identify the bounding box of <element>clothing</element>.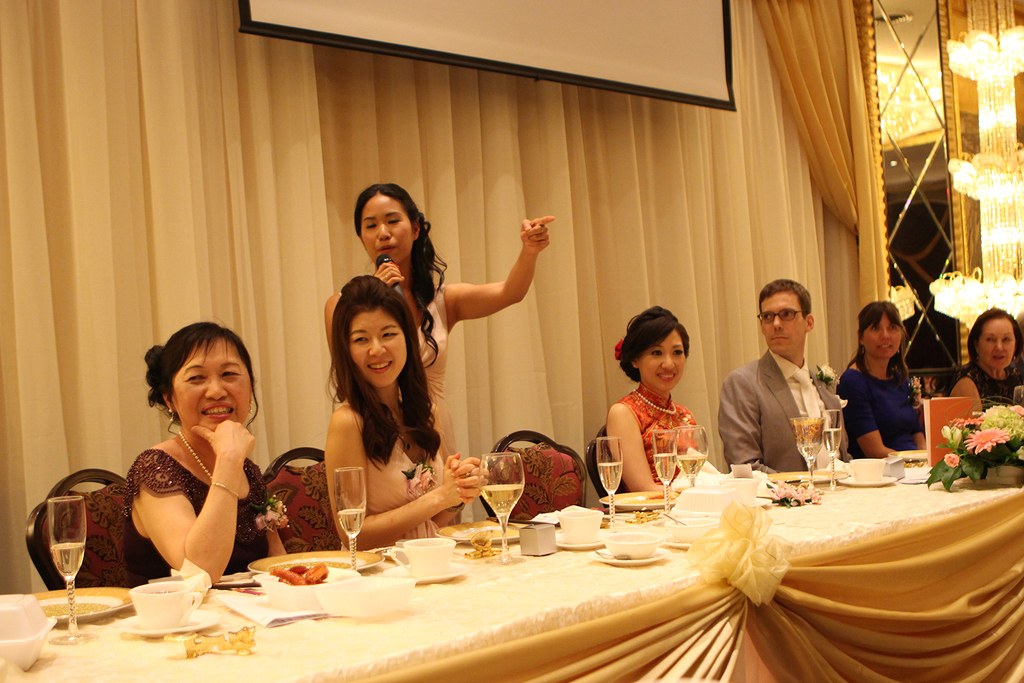
crop(716, 345, 852, 468).
